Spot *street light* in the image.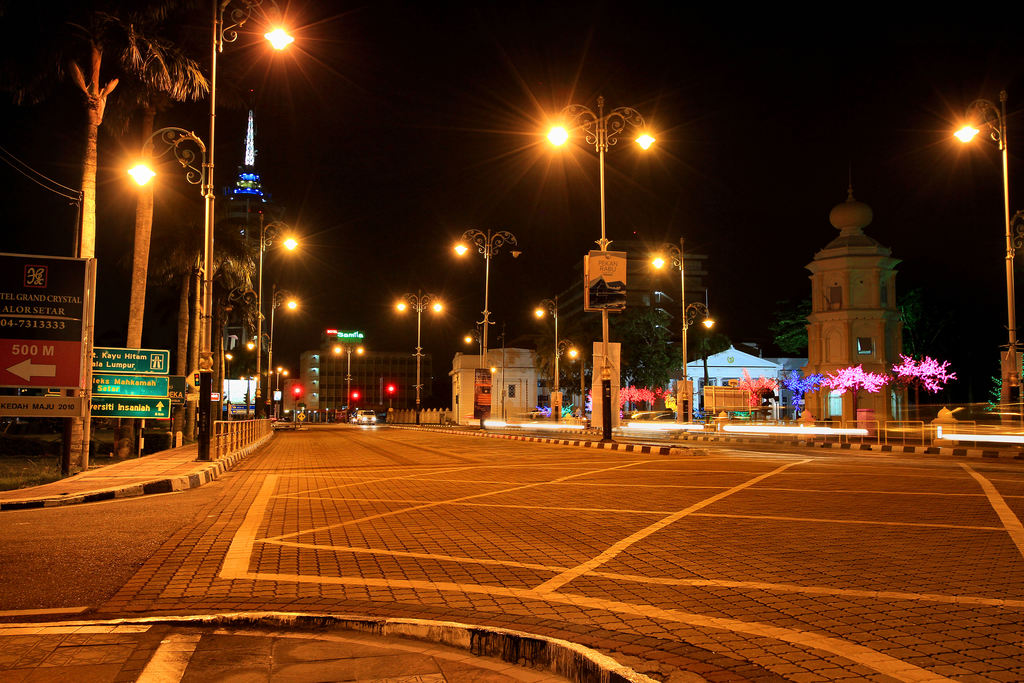
*street light* found at select_region(541, 92, 659, 441).
